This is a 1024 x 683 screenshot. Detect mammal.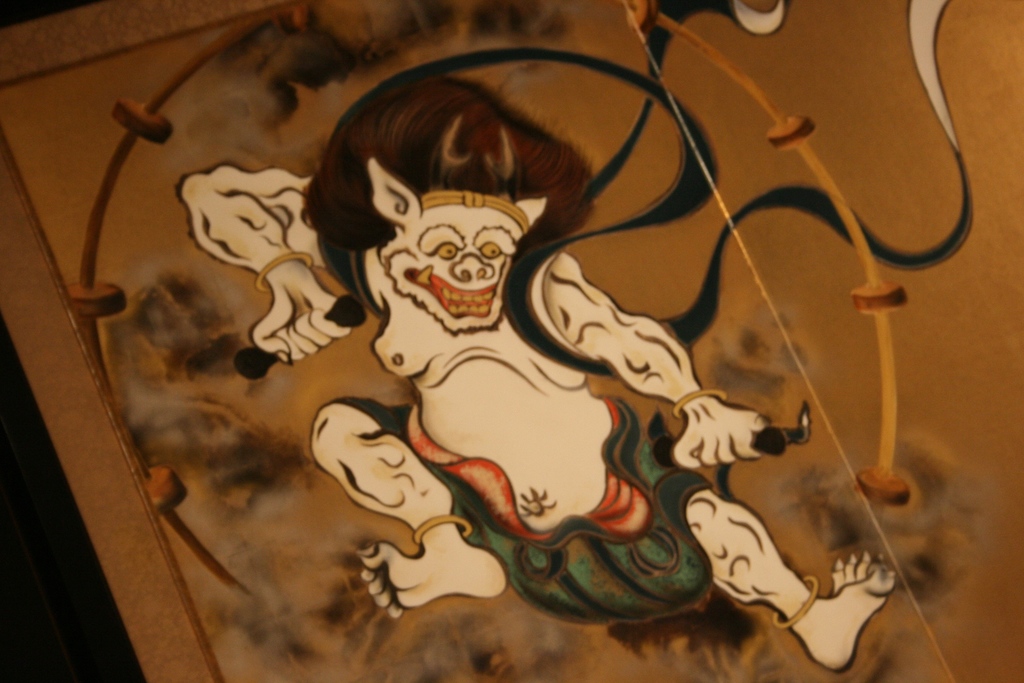
154, 53, 906, 675.
